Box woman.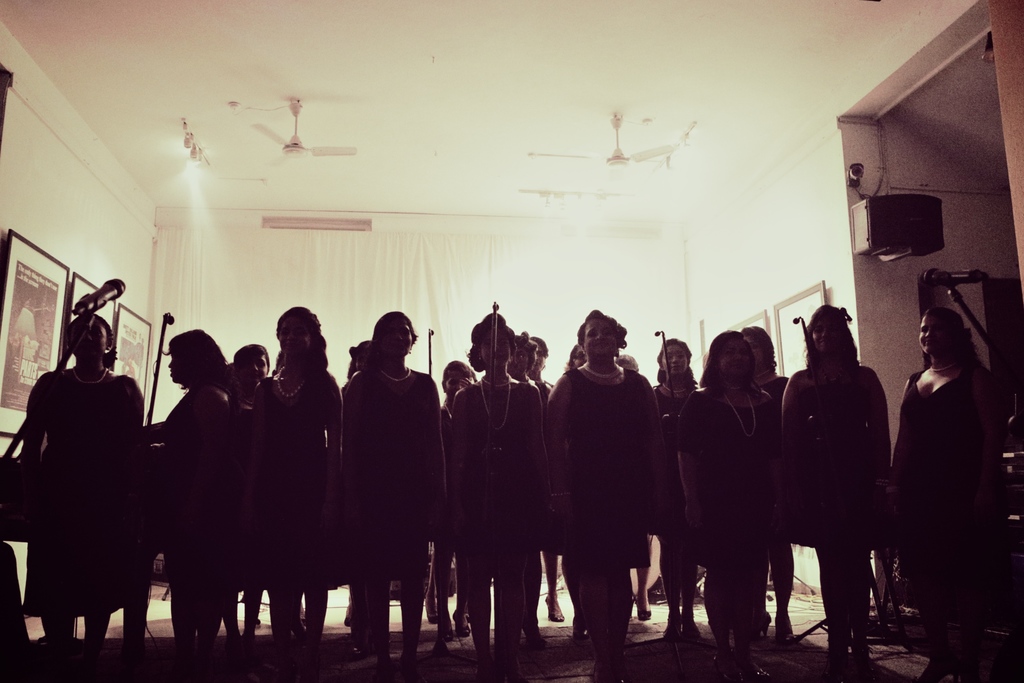
box=[737, 325, 789, 640].
